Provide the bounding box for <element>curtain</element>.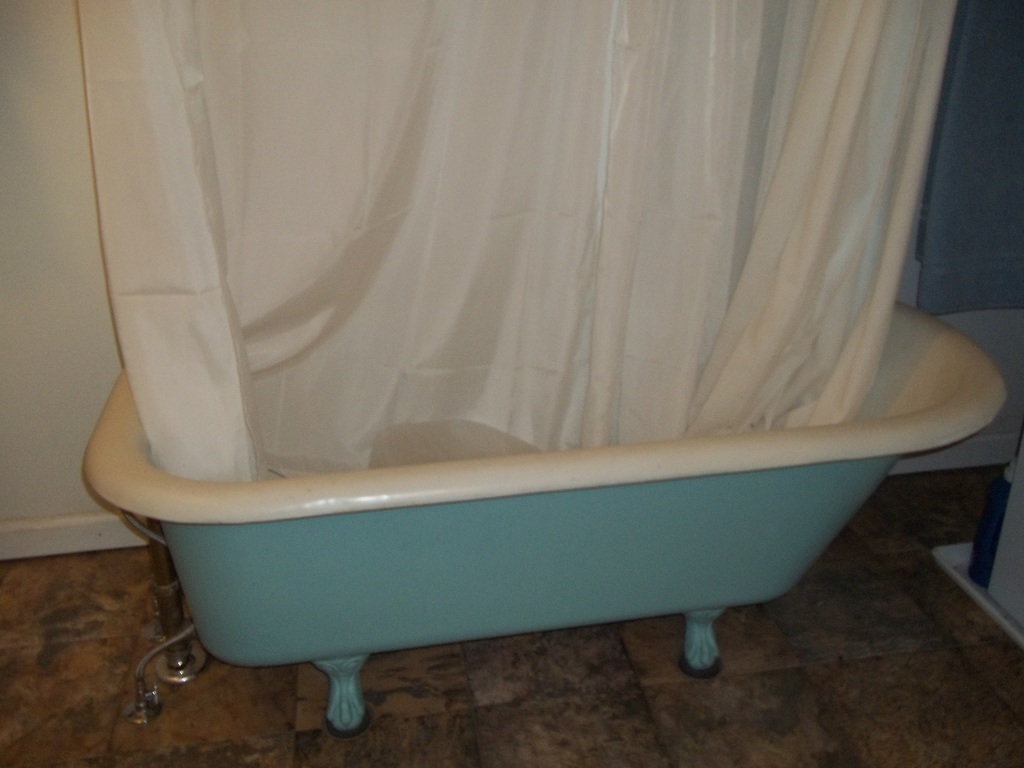
pyautogui.locateOnScreen(74, 0, 959, 484).
